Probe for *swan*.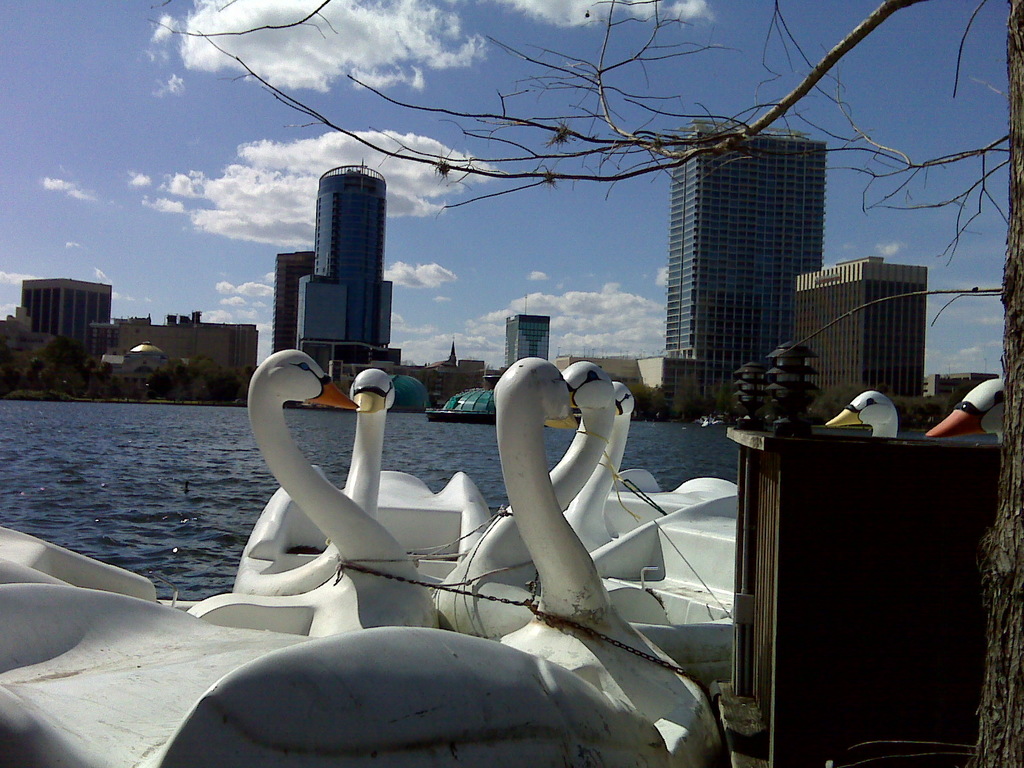
Probe result: 566, 392, 739, 550.
